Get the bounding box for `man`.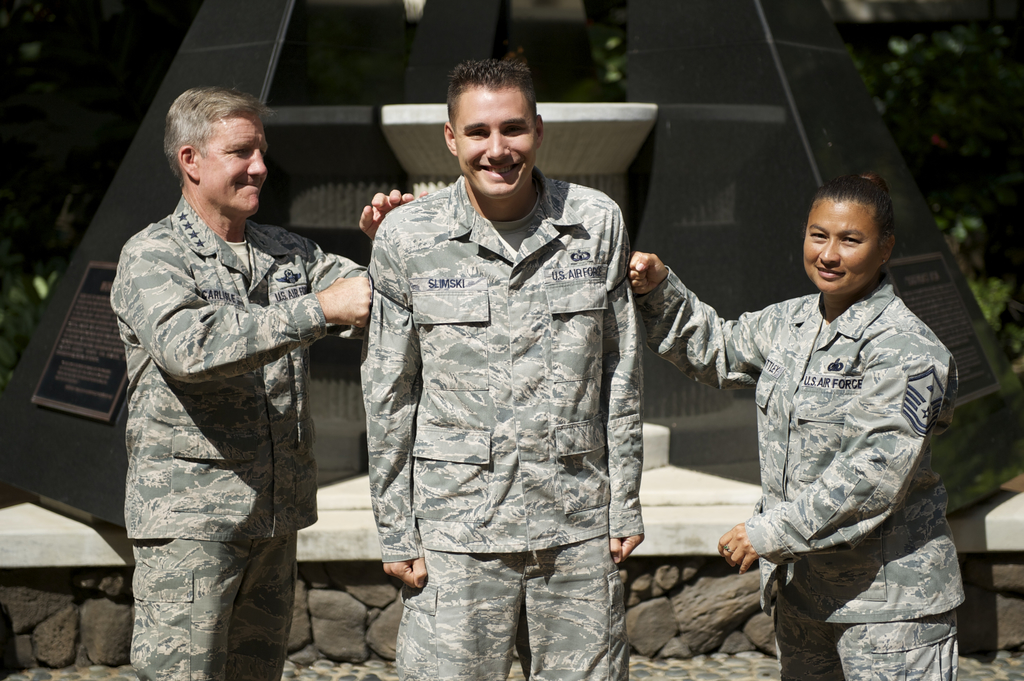
x1=626, y1=172, x2=961, y2=680.
